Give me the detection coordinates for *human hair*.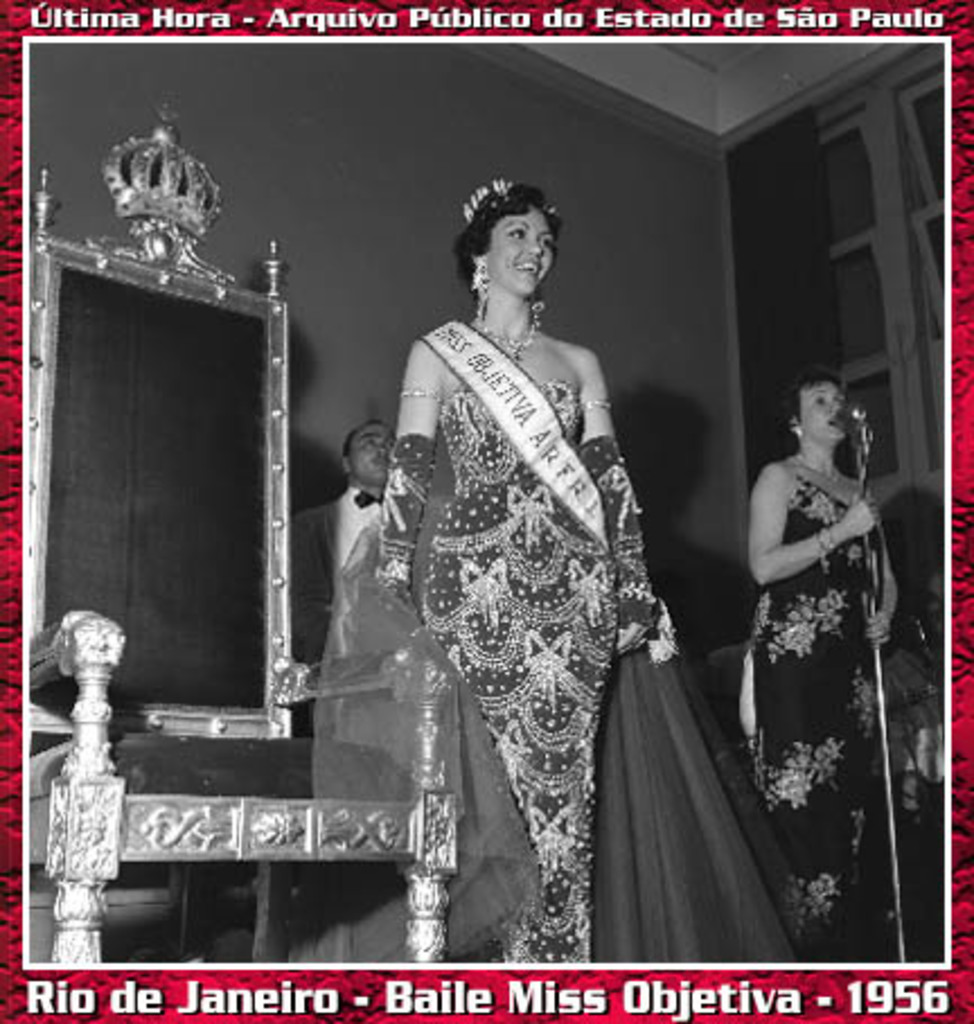
bbox(780, 368, 841, 447).
